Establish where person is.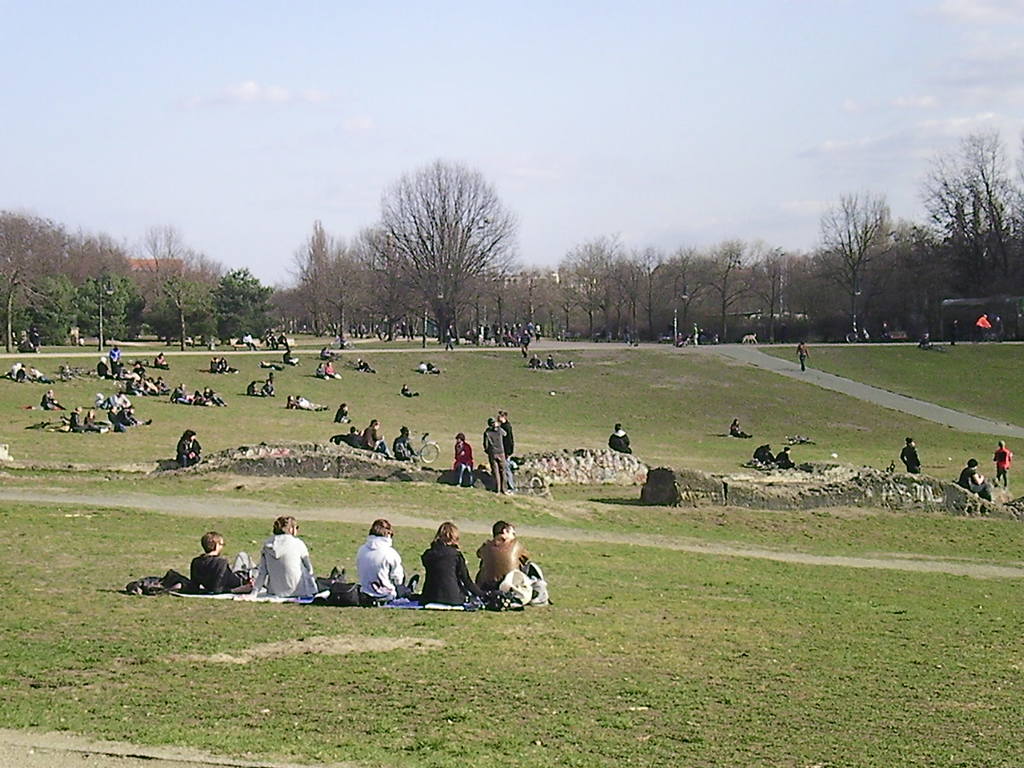
Established at 452:431:472:484.
